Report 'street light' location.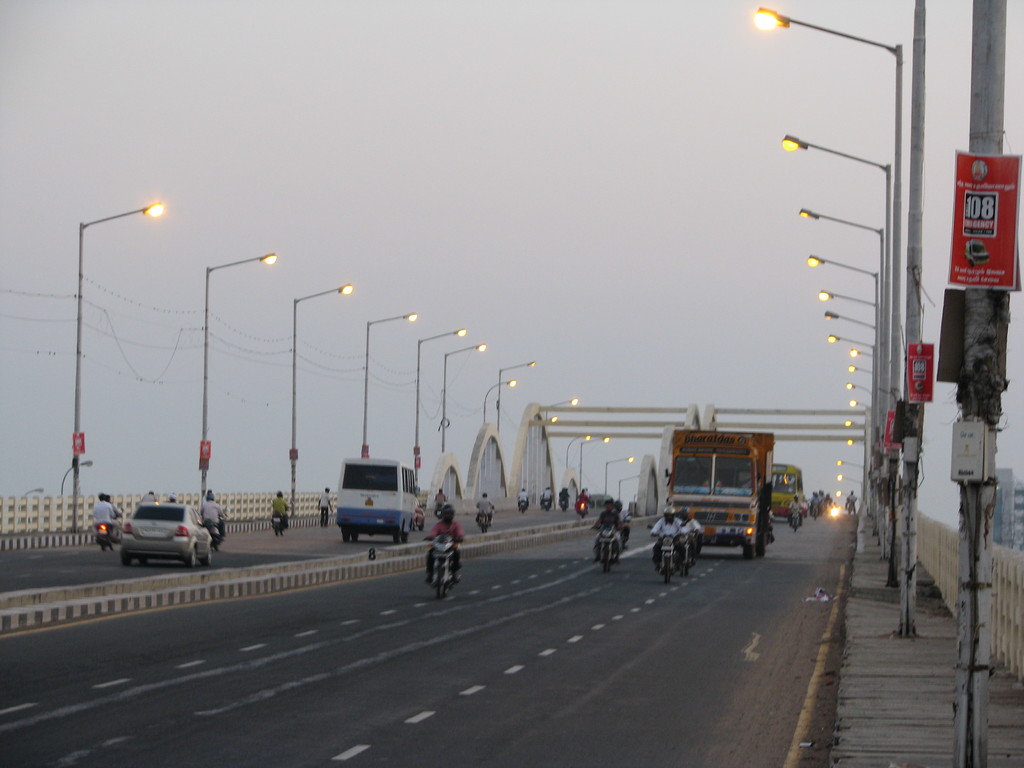
Report: BBox(204, 252, 276, 512).
